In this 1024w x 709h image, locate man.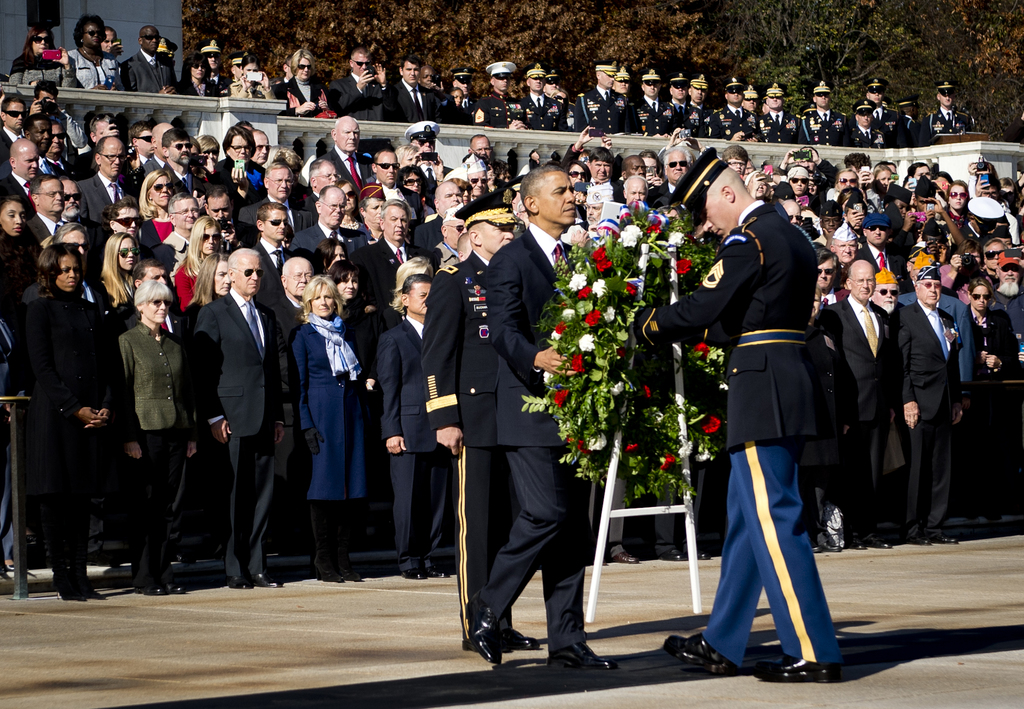
Bounding box: box(0, 92, 26, 155).
